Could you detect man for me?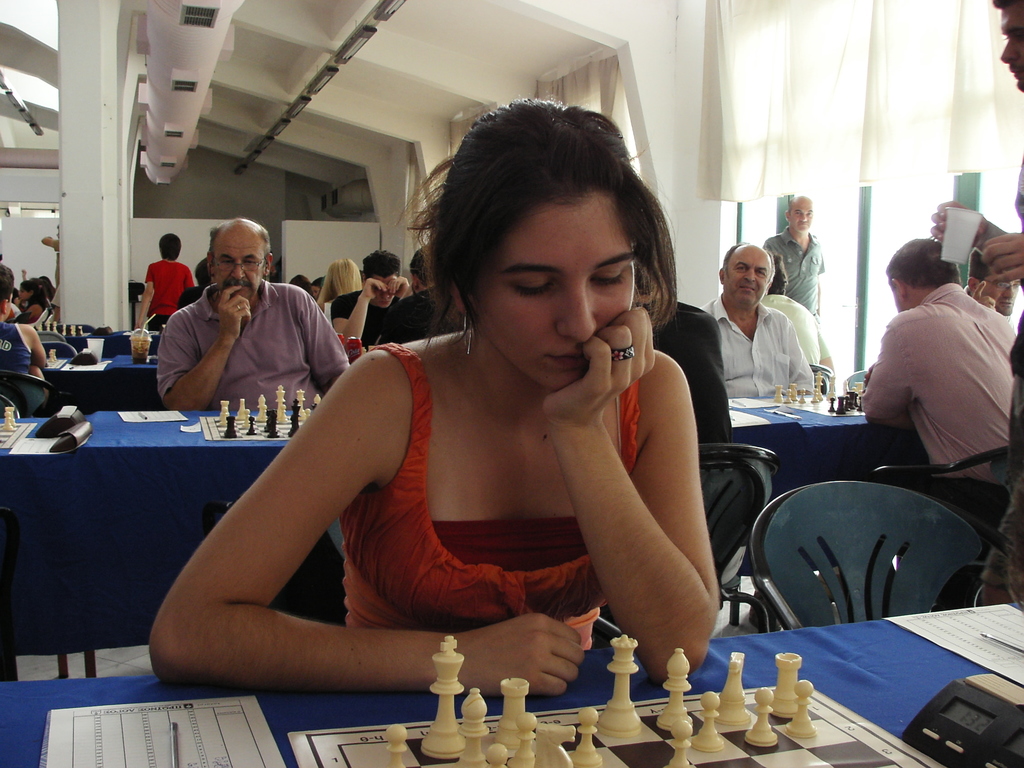
Detection result: Rect(767, 254, 833, 394).
